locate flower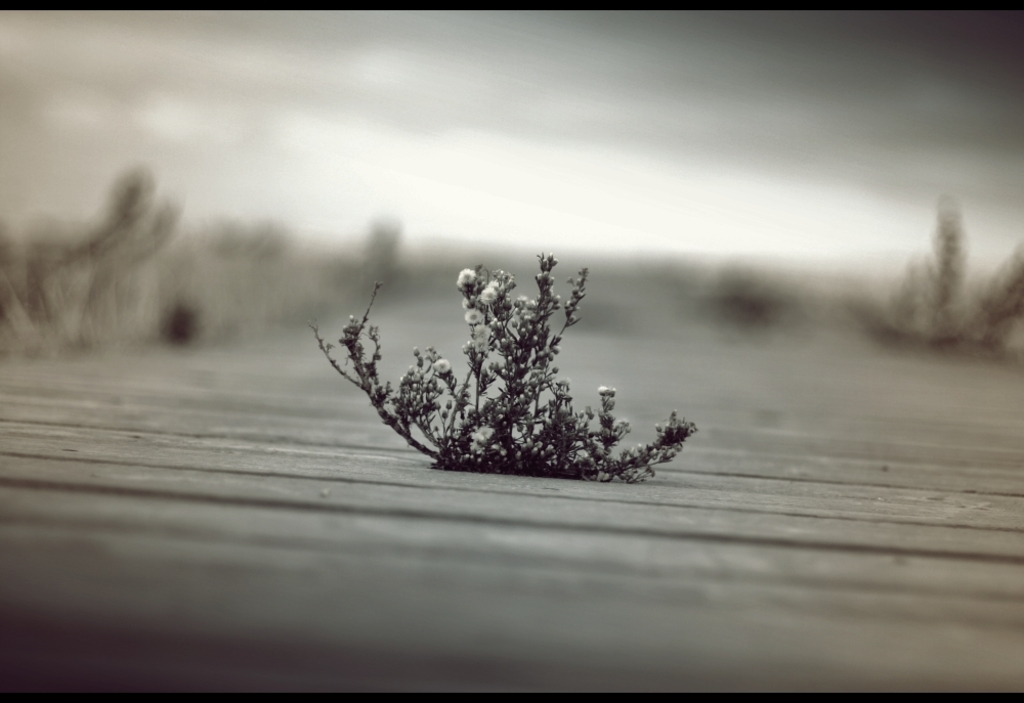
Rect(518, 296, 528, 312)
